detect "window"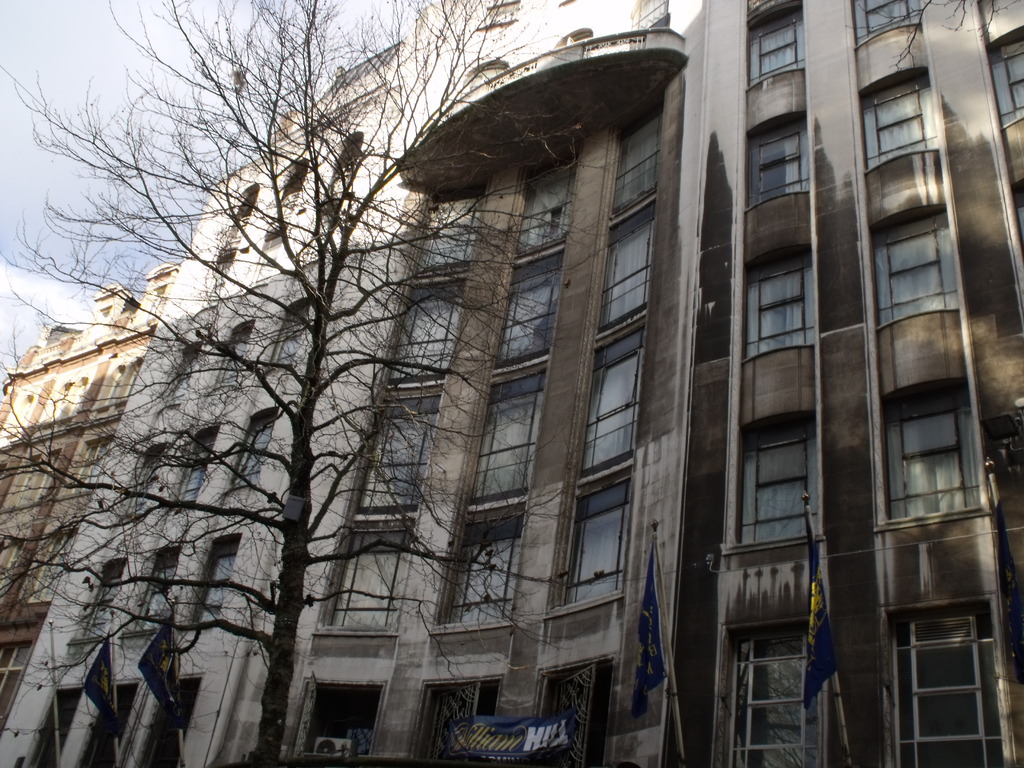
region(505, 154, 573, 254)
